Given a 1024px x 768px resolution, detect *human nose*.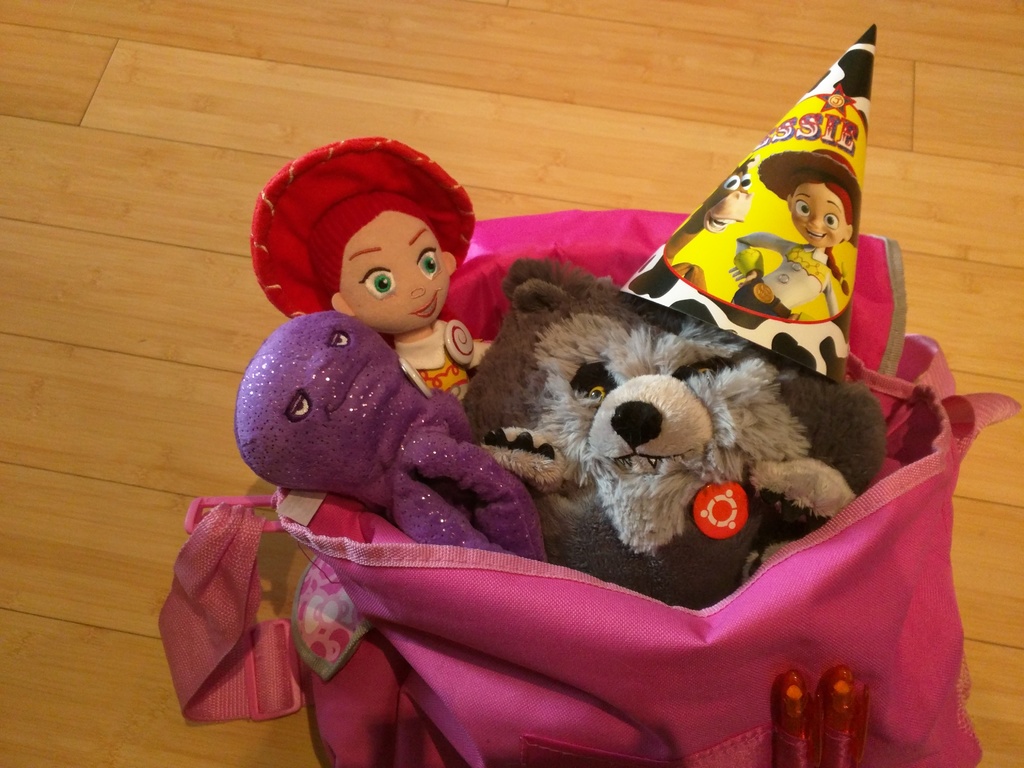
Rect(810, 211, 822, 229).
